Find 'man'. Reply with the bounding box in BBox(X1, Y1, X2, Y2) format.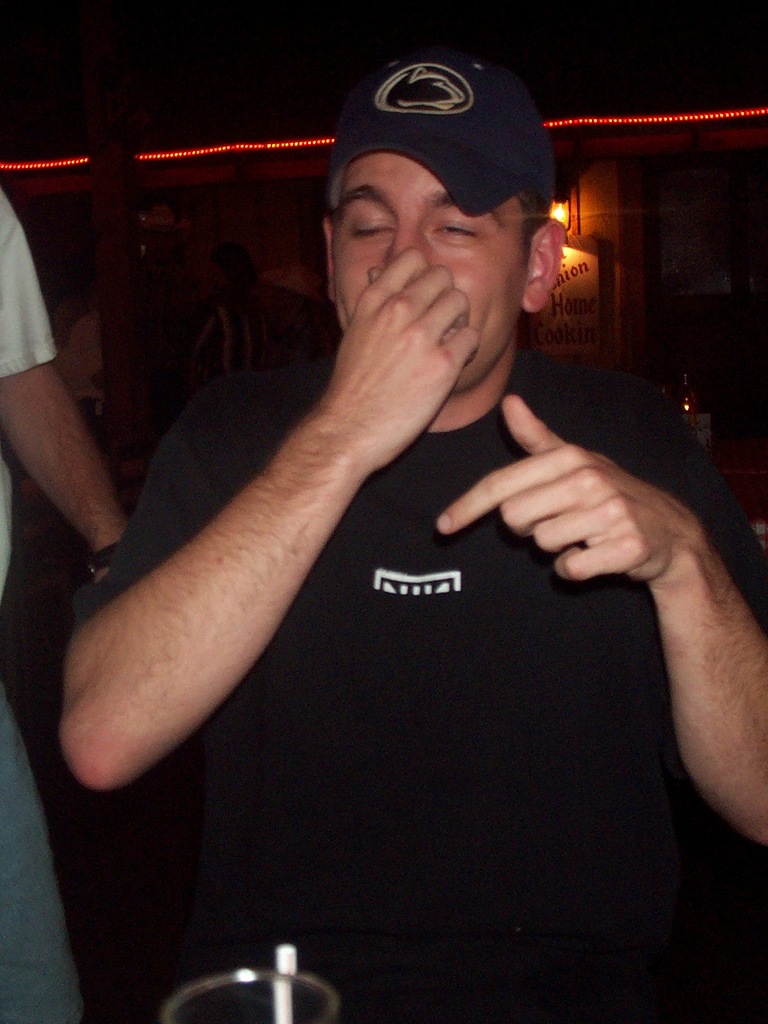
BBox(46, 50, 767, 1023).
